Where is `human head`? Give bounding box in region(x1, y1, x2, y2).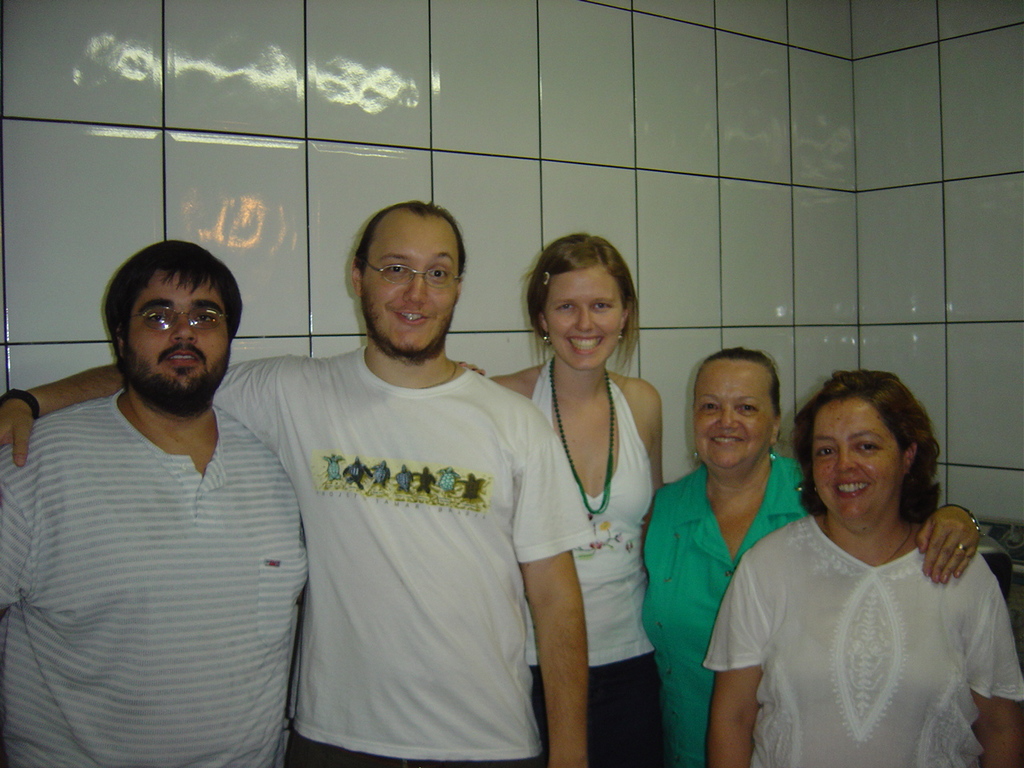
region(356, 200, 470, 360).
